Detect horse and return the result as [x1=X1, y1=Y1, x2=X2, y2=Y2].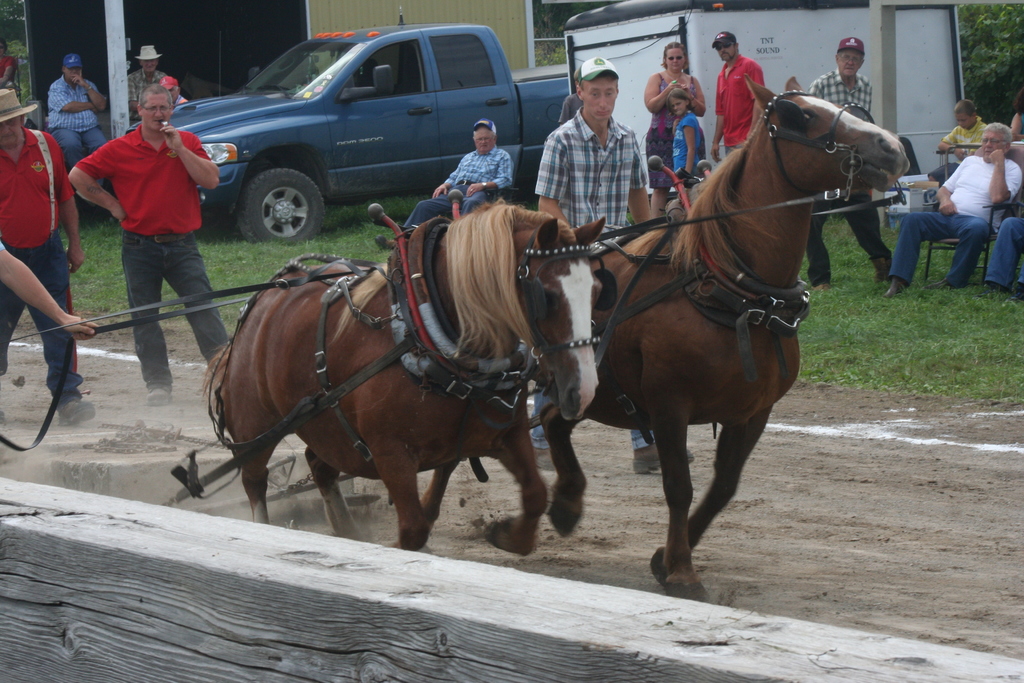
[x1=196, y1=199, x2=609, y2=561].
